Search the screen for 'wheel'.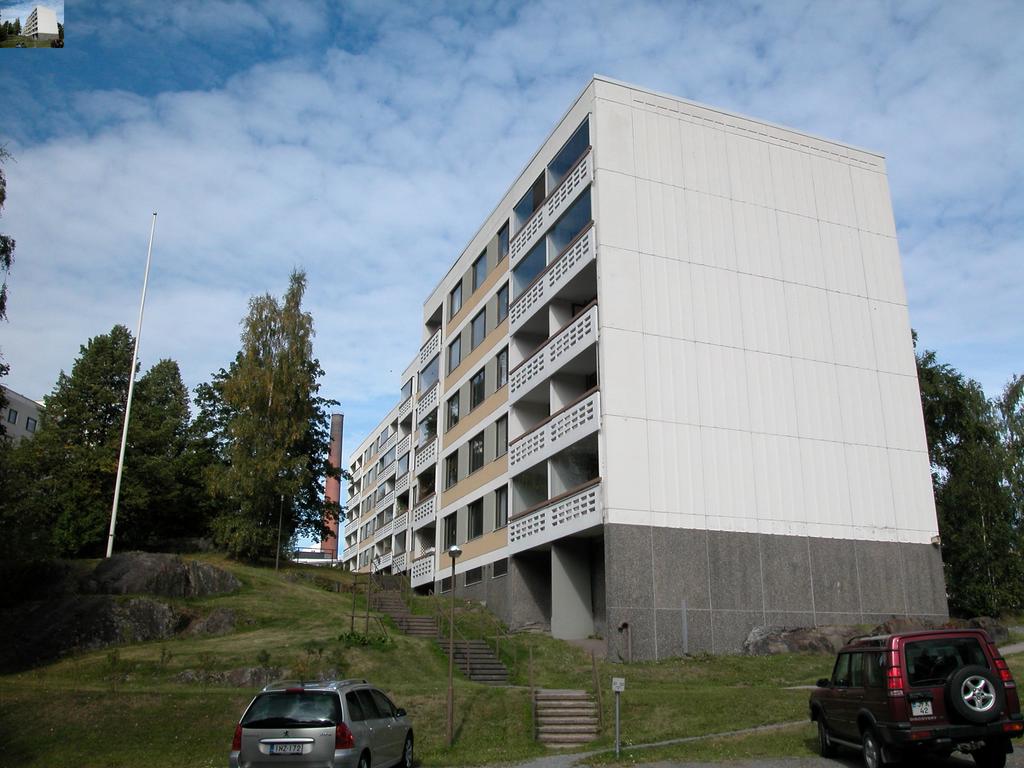
Found at locate(950, 662, 1000, 724).
